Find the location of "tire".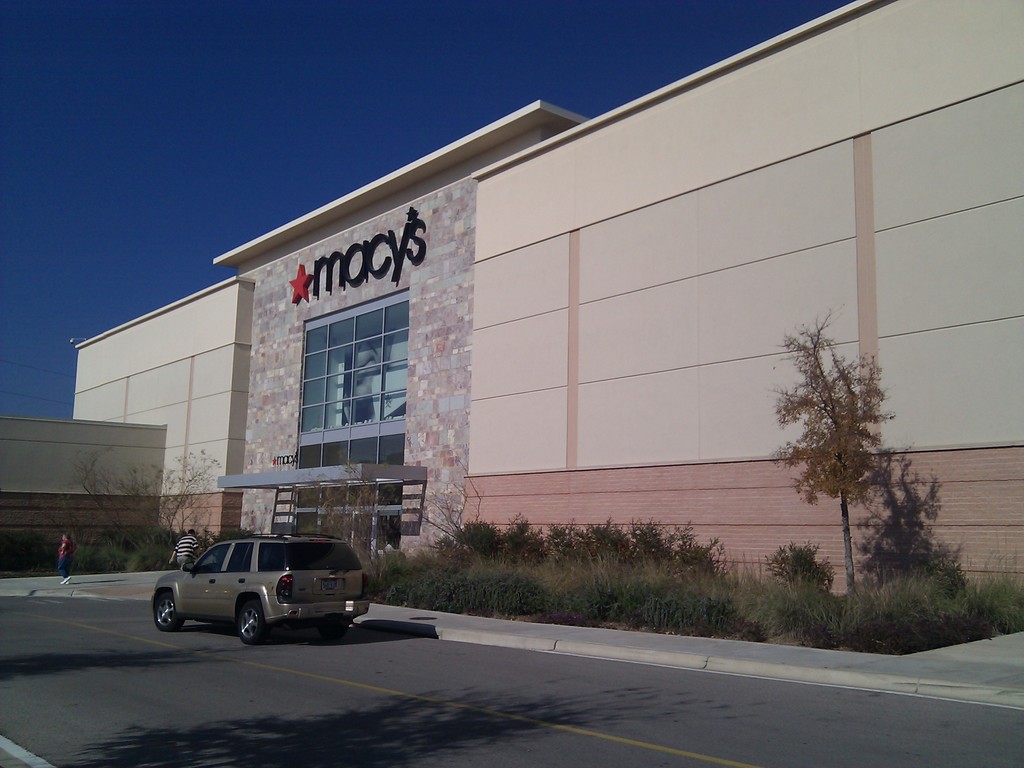
Location: <region>237, 597, 272, 645</region>.
